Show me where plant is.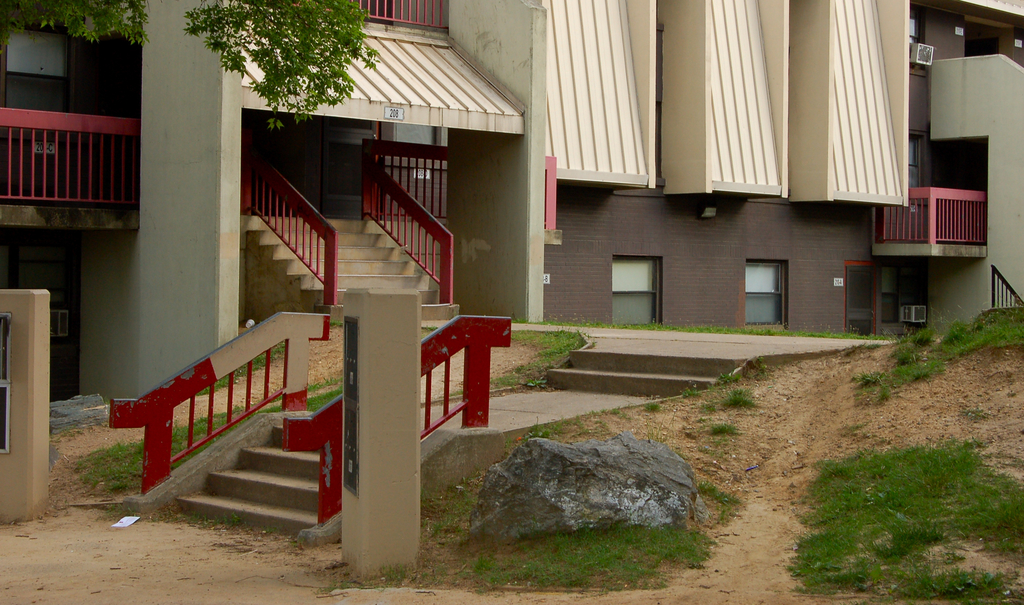
plant is at Rect(717, 369, 743, 389).
